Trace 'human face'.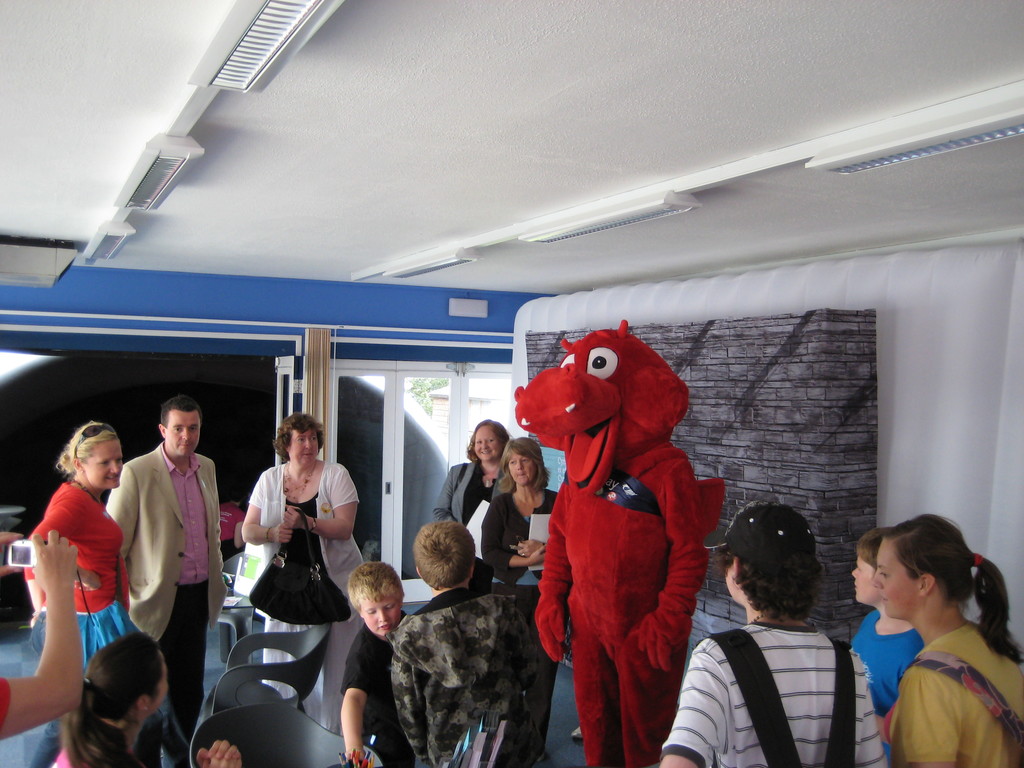
Traced to l=80, t=438, r=122, b=488.
